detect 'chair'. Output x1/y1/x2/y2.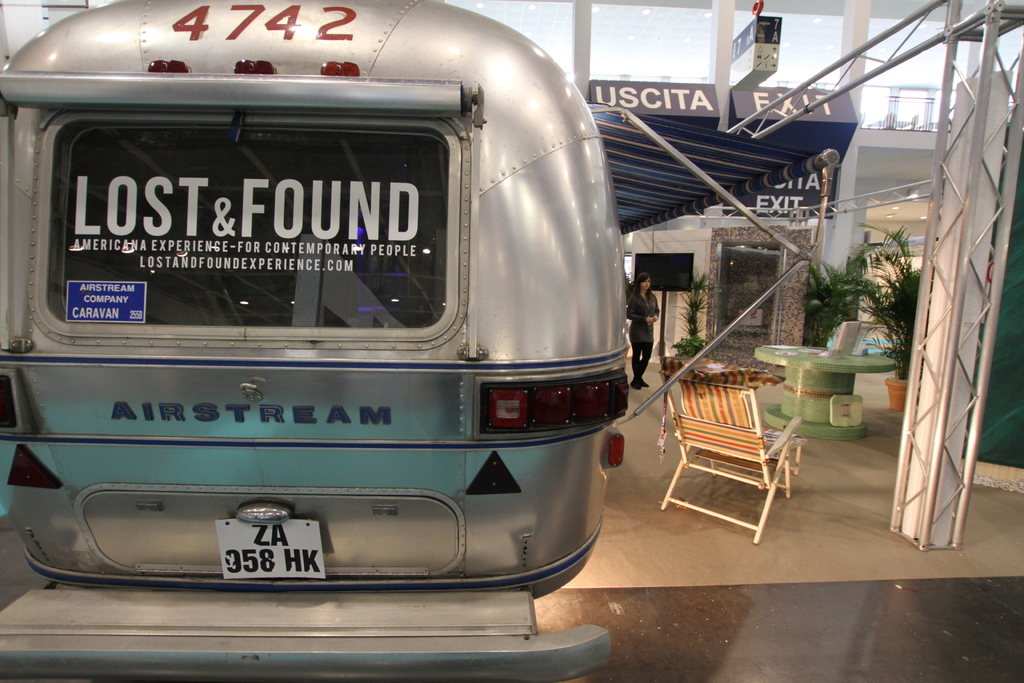
656/358/813/554.
